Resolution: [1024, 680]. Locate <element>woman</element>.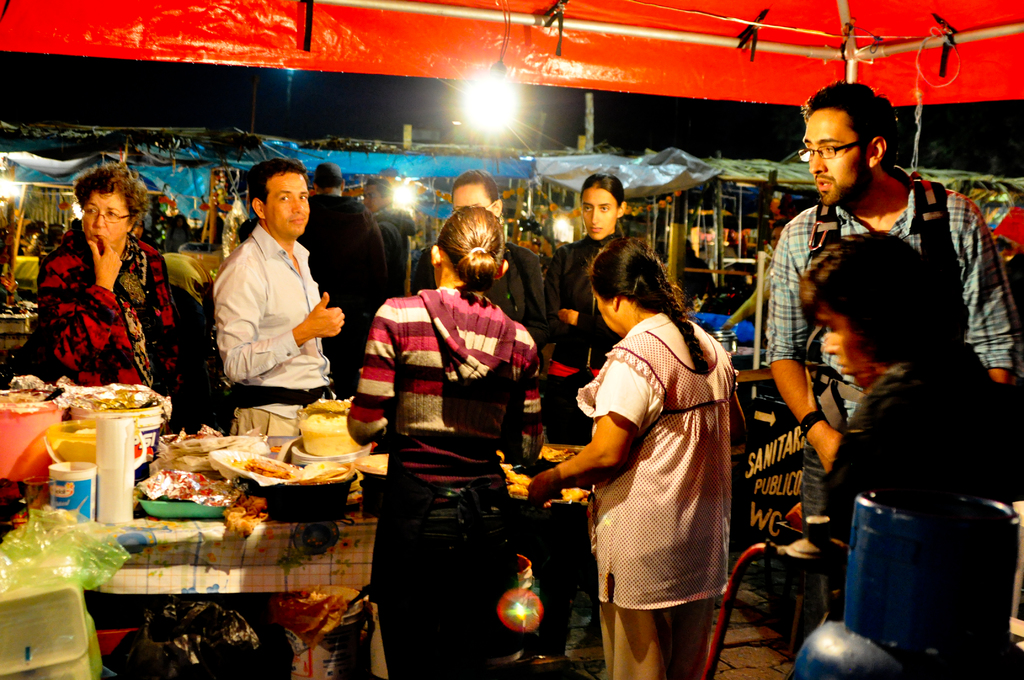
crop(564, 247, 757, 679).
